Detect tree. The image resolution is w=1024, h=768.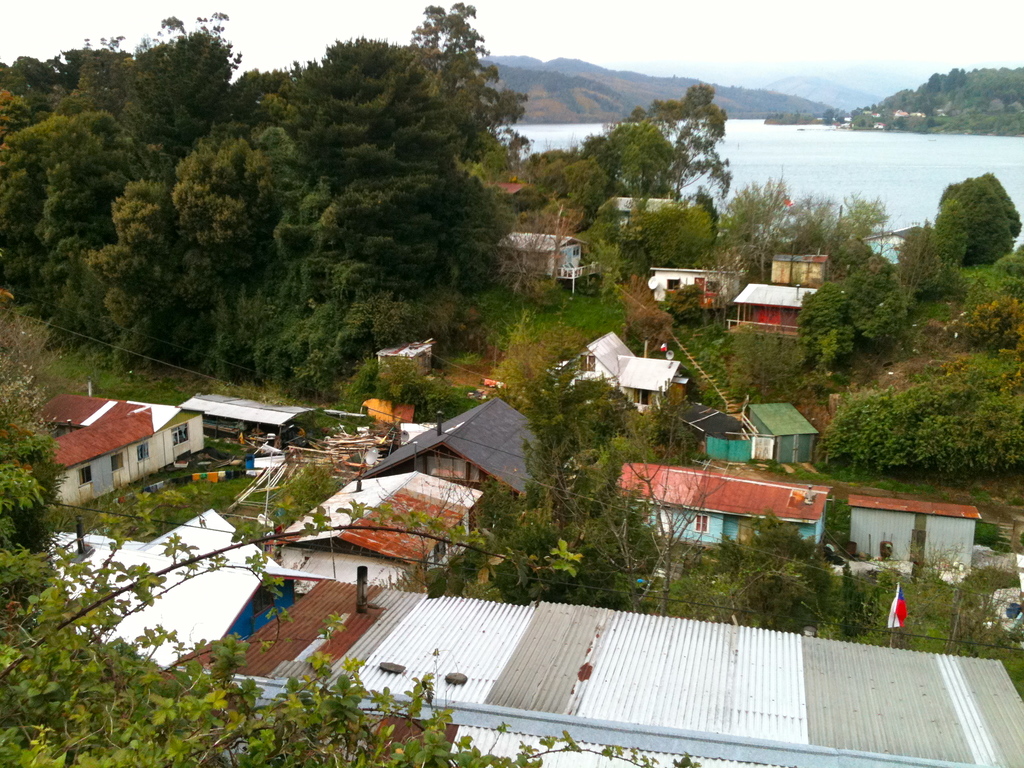
l=490, t=310, r=658, b=580.
